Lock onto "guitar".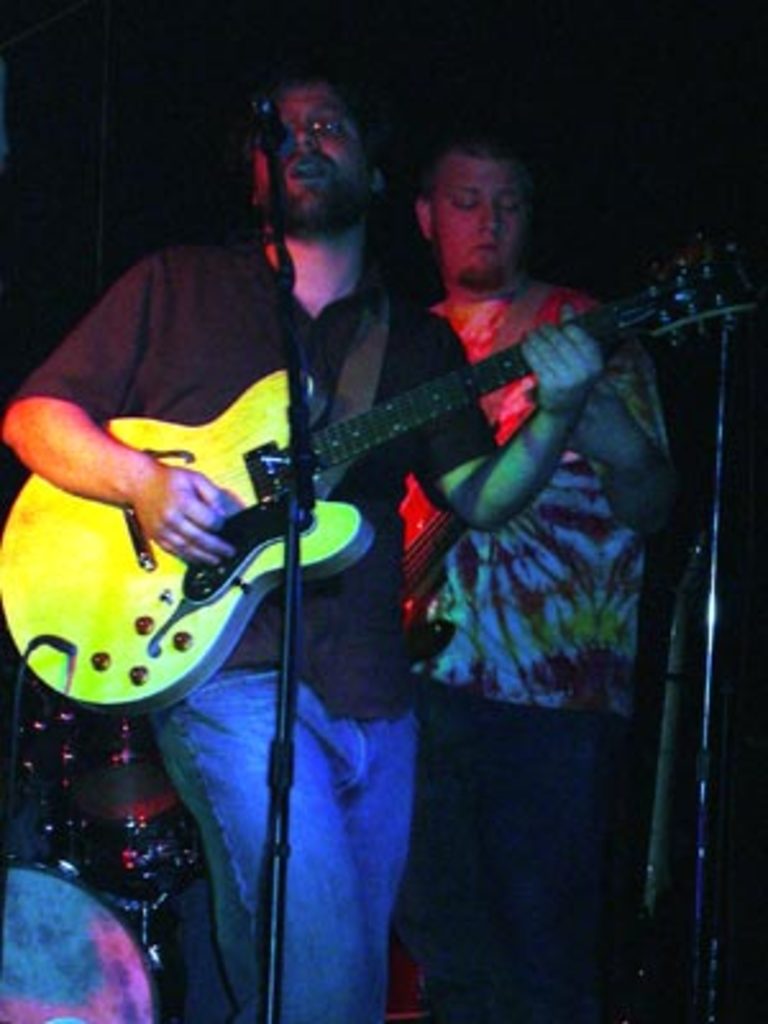
Locked: l=384, t=335, r=645, b=684.
